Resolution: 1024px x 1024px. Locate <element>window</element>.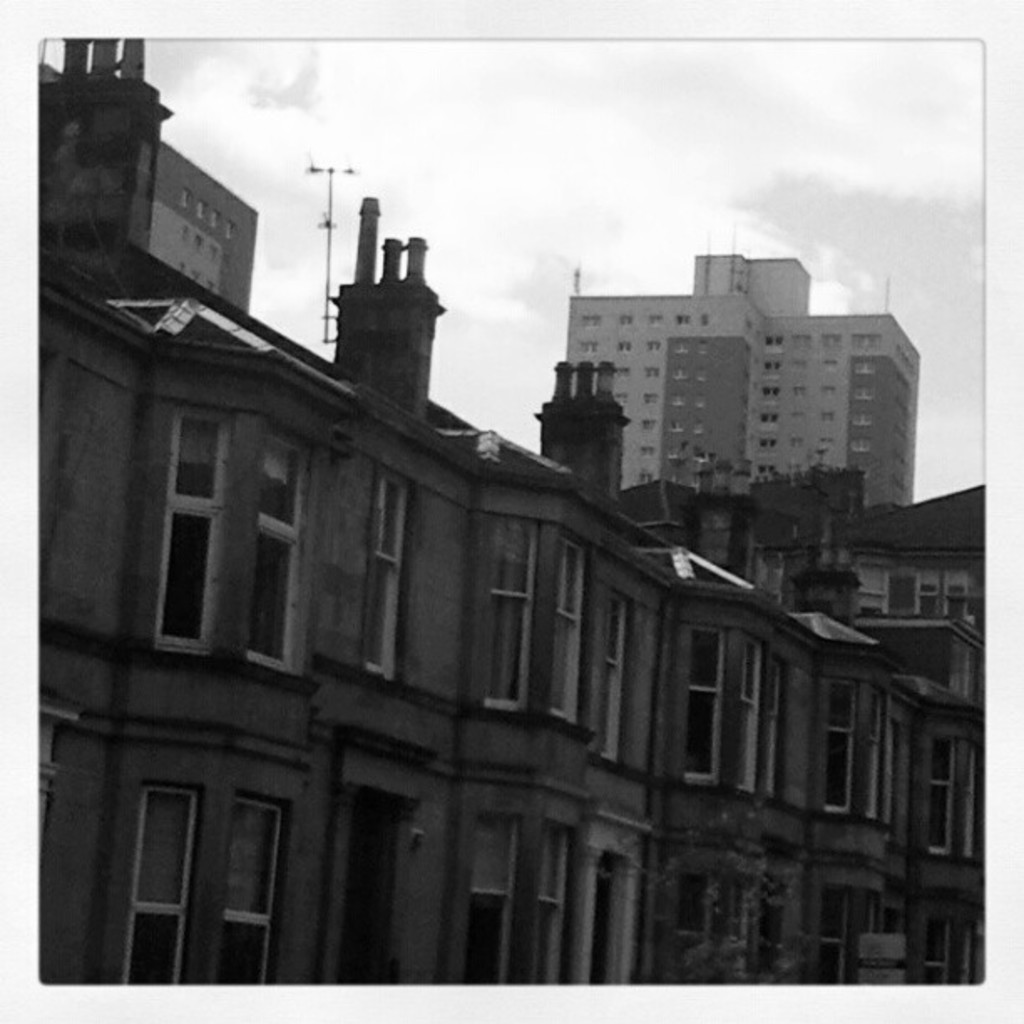
box(822, 387, 835, 400).
